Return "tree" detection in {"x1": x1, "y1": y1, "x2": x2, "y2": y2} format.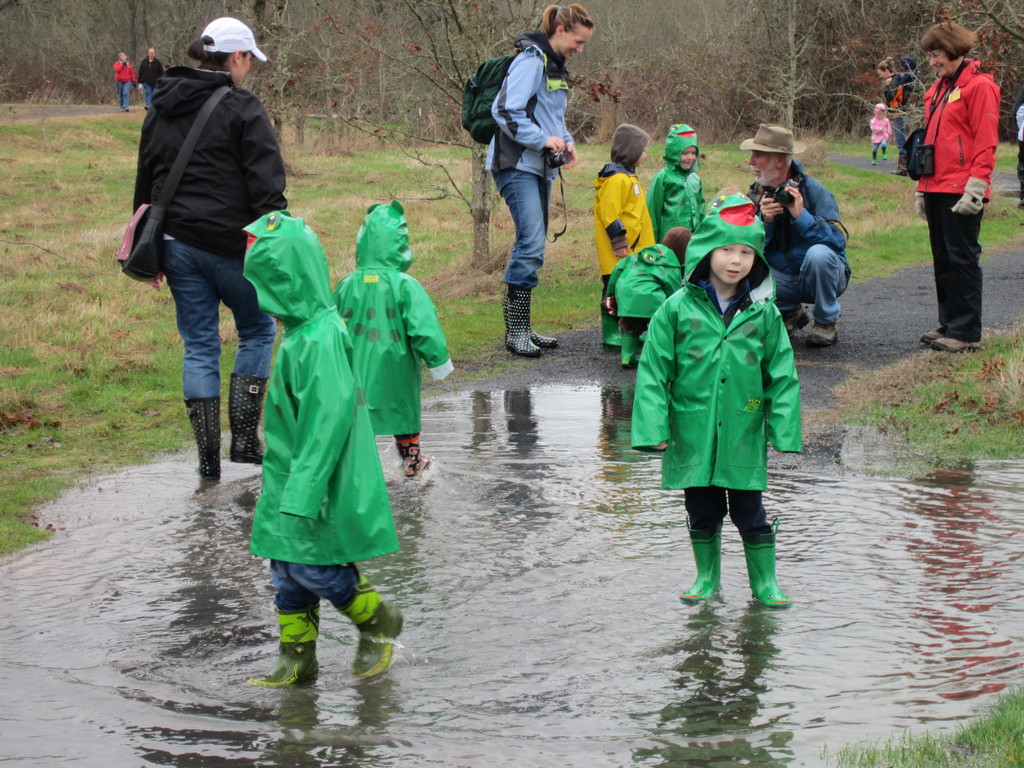
{"x1": 378, "y1": 0, "x2": 549, "y2": 266}.
